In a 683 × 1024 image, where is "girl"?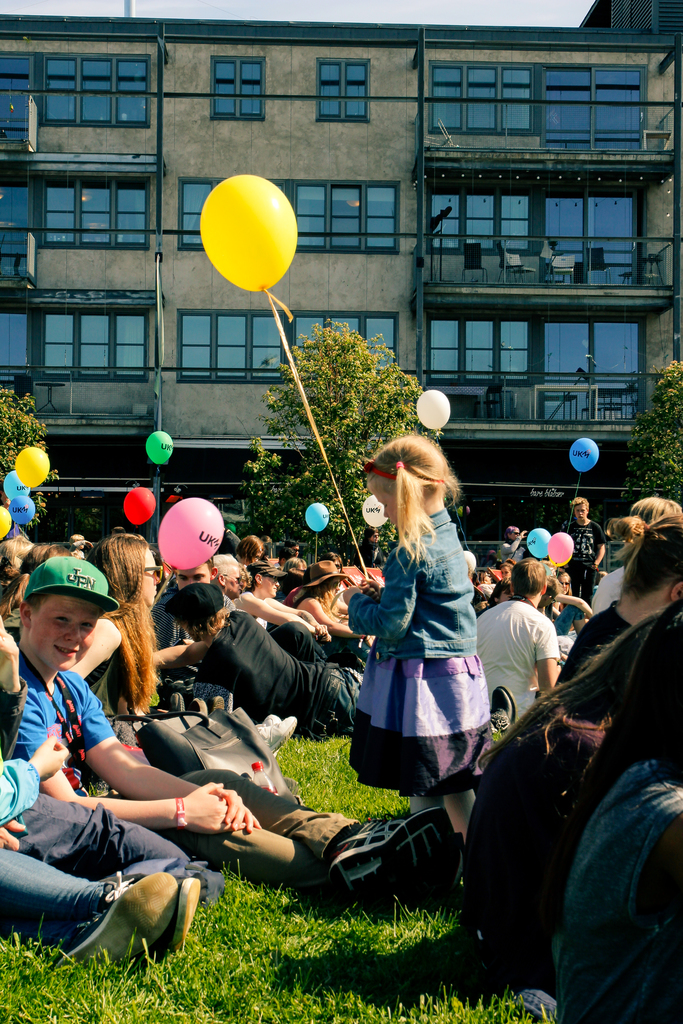
[340, 436, 492, 860].
